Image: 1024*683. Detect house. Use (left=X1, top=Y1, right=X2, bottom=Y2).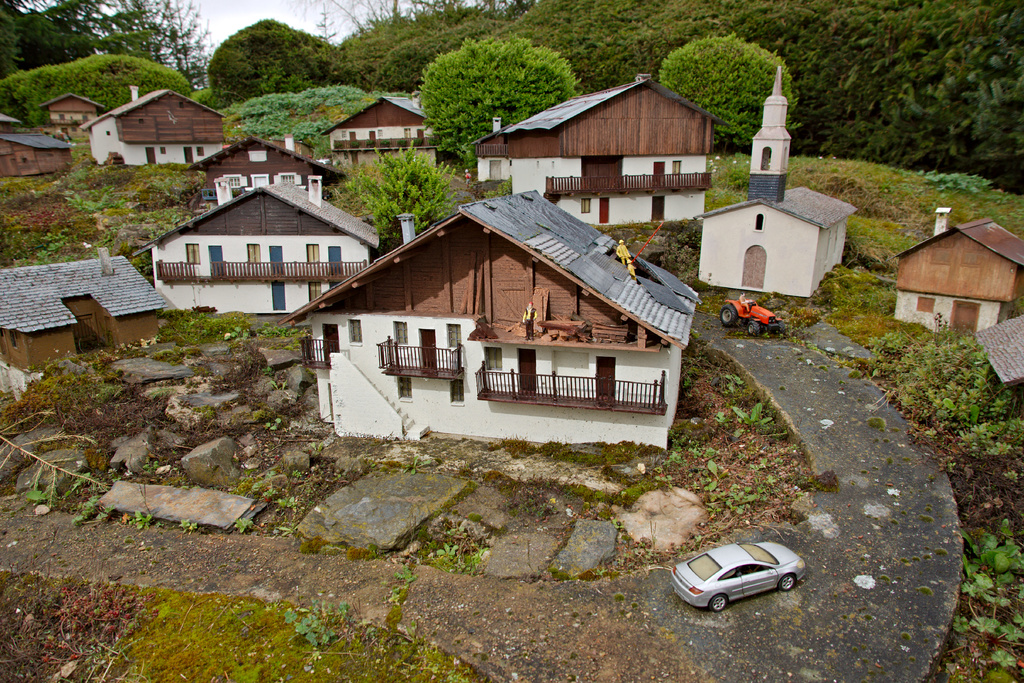
(left=871, top=234, right=1014, bottom=334).
